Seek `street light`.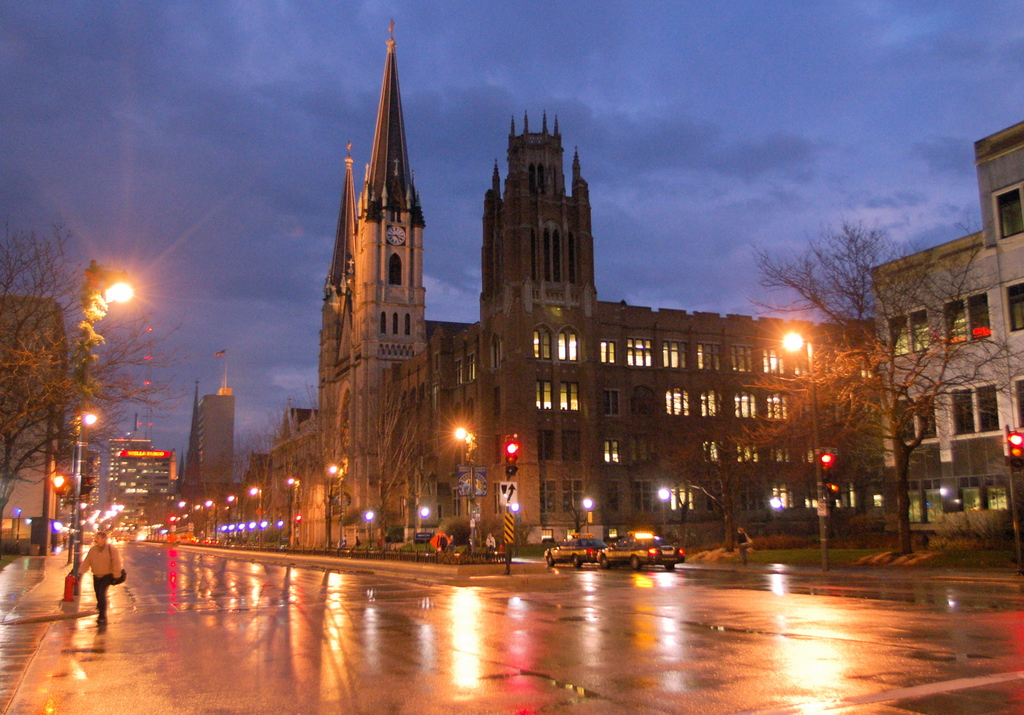
locate(177, 498, 186, 542).
